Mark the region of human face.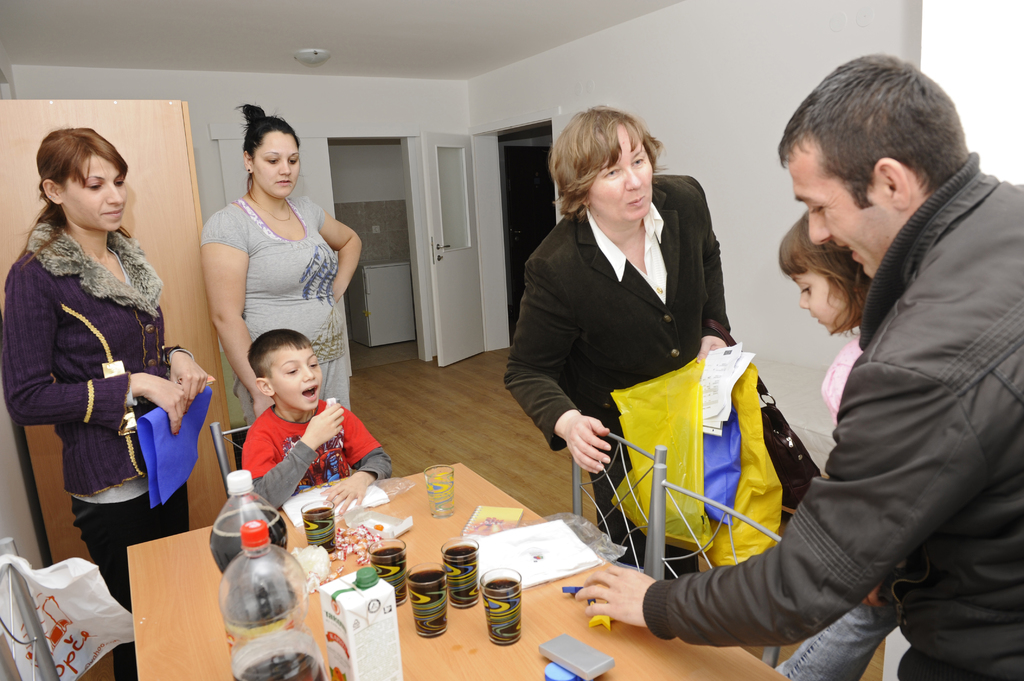
Region: 585:120:654:218.
